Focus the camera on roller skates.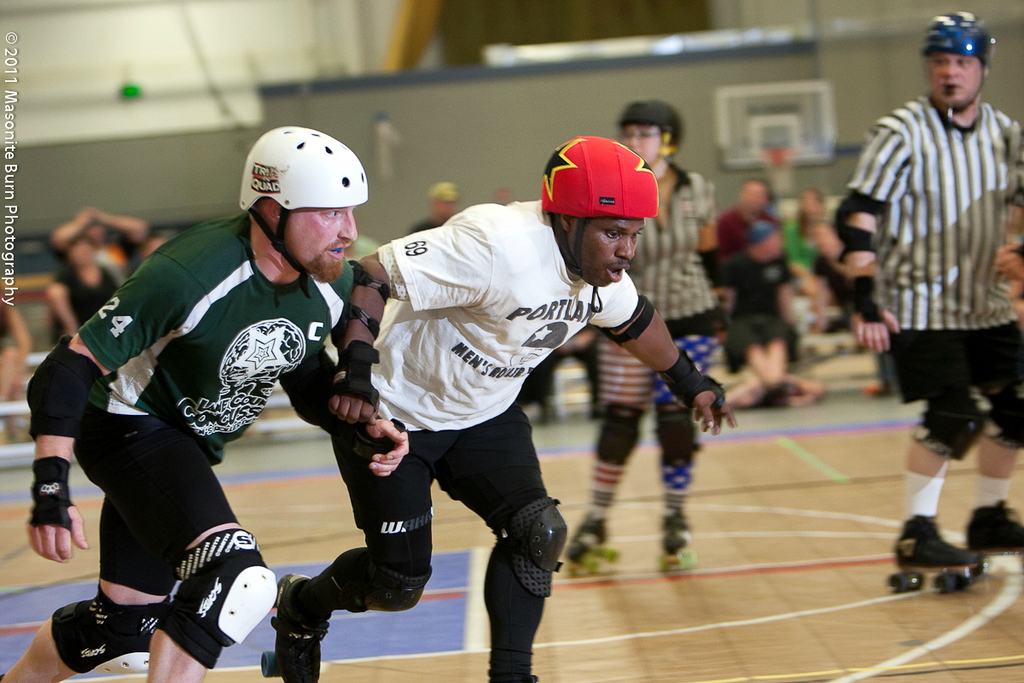
Focus region: bbox=(658, 511, 699, 573).
